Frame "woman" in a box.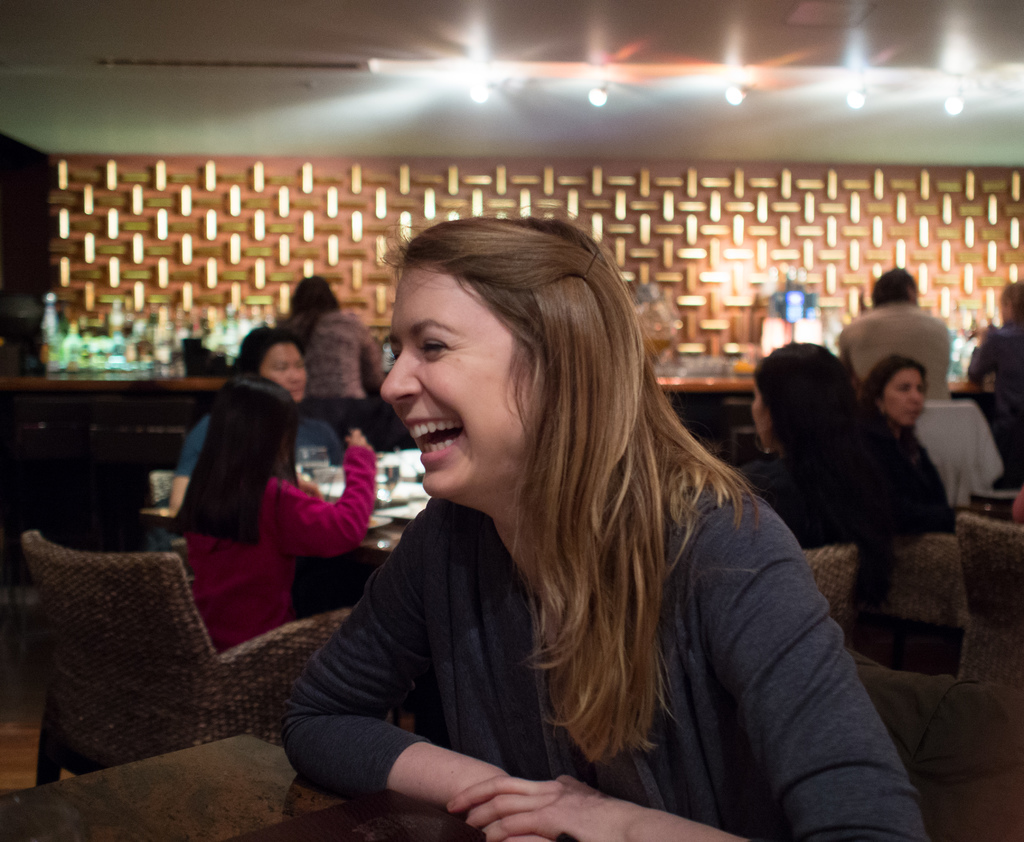
crop(168, 328, 344, 513).
